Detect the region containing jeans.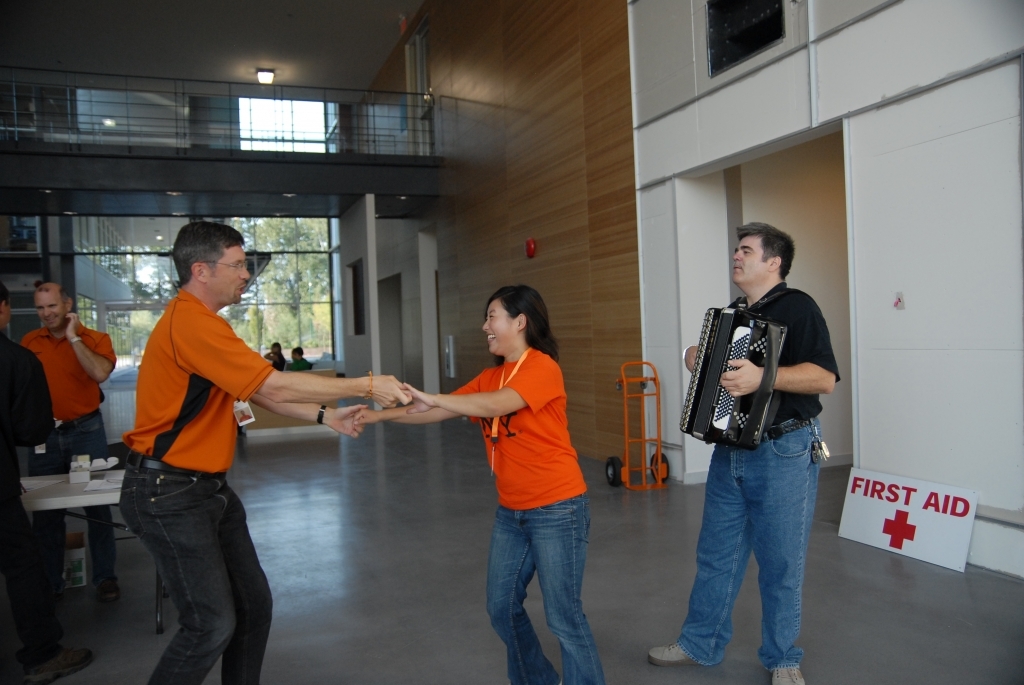
region(117, 452, 277, 684).
